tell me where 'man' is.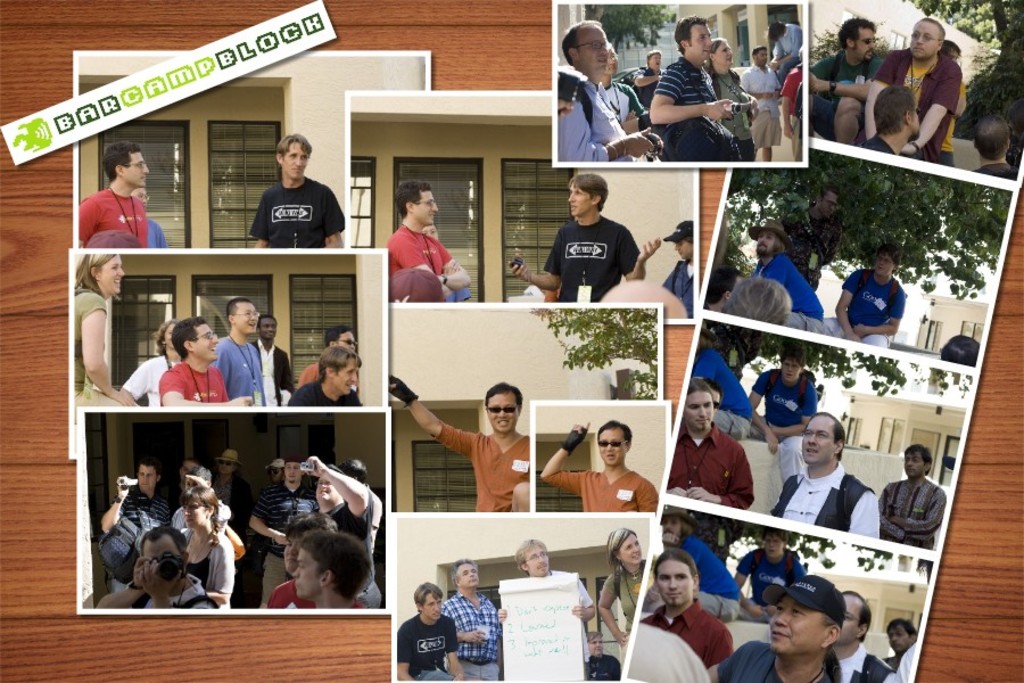
'man' is at <box>886,466,956,561</box>.
